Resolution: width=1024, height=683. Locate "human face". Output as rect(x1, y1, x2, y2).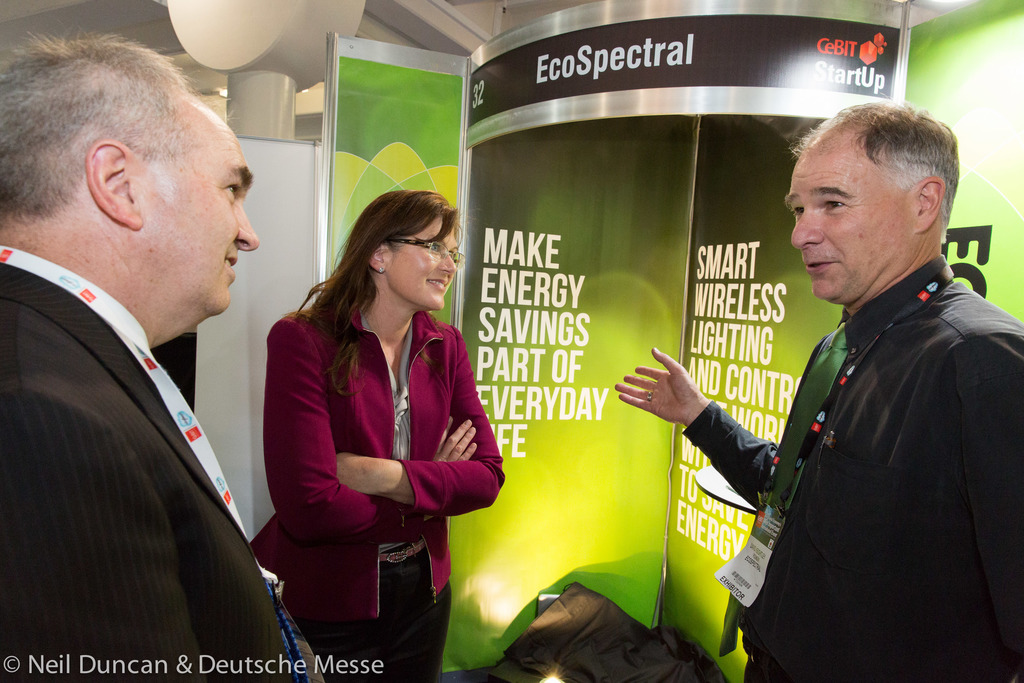
rect(387, 219, 459, 309).
